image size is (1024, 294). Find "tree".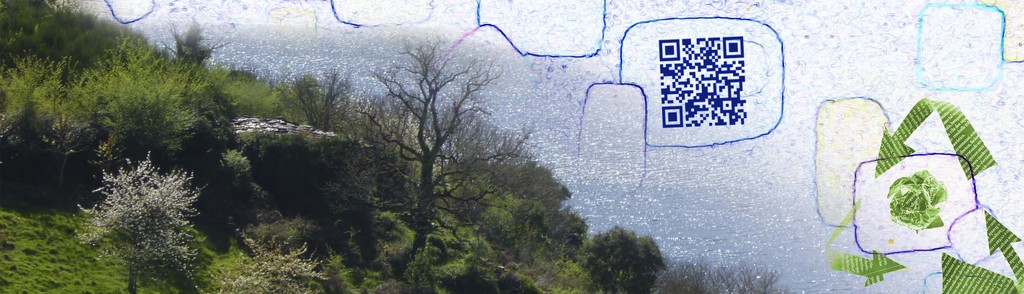
76,145,210,293.
